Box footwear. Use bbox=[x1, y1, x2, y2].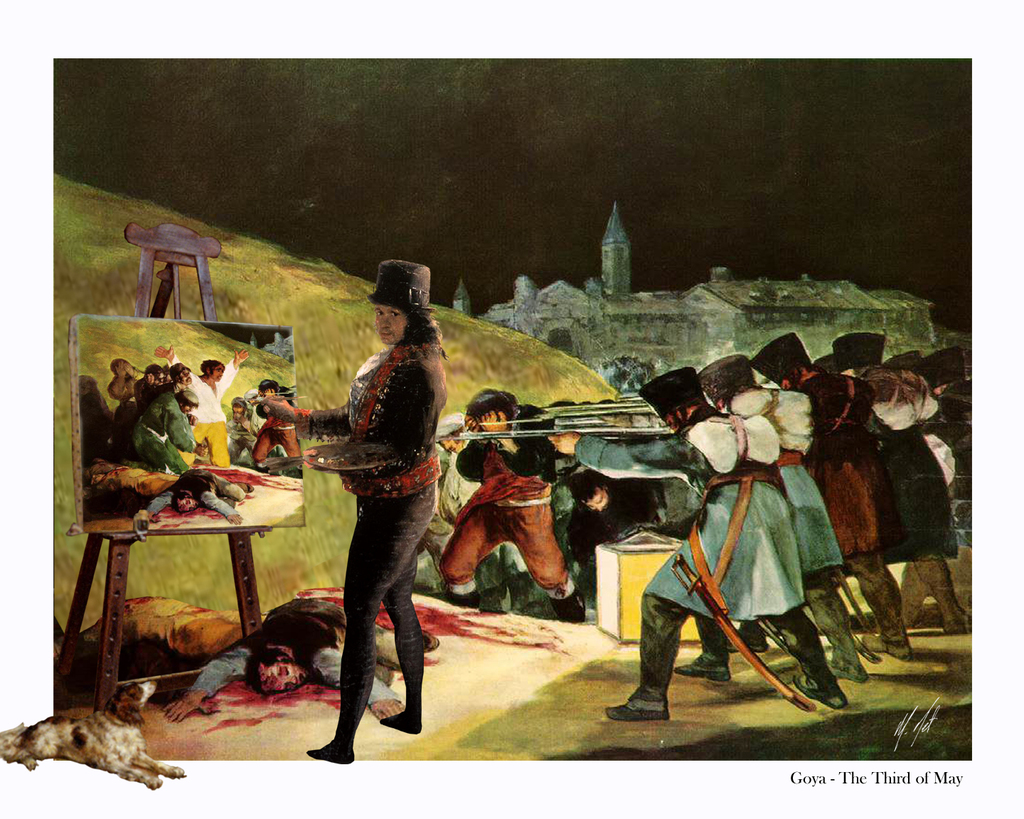
bbox=[791, 673, 848, 709].
